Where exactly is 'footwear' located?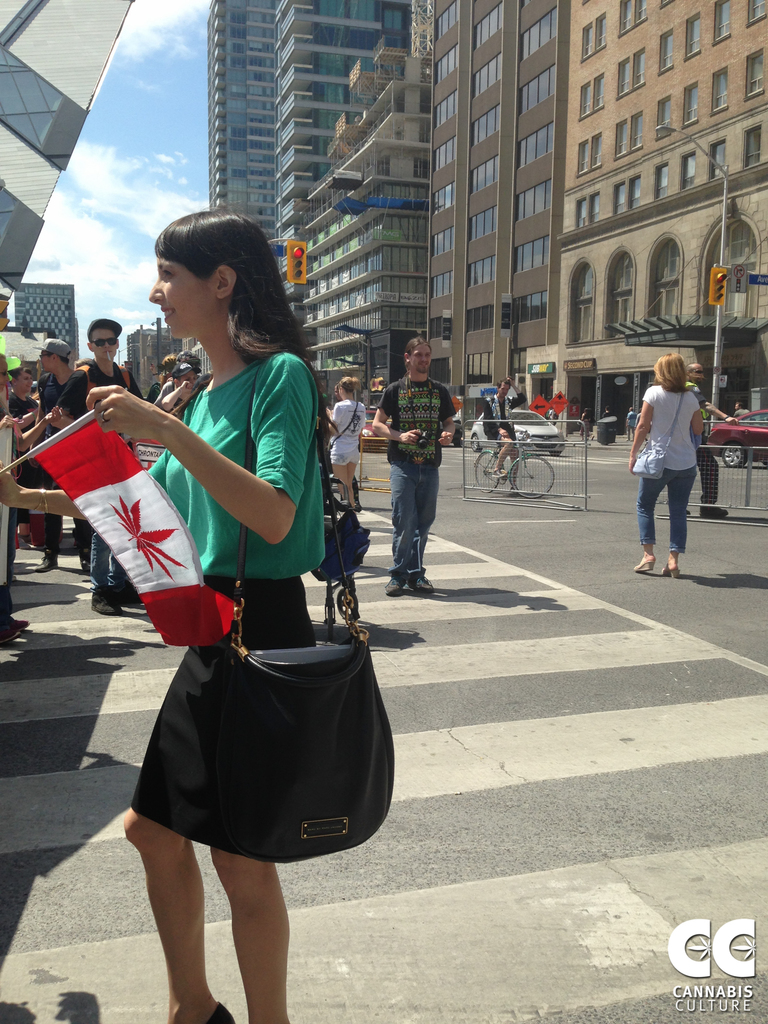
Its bounding box is 0/619/30/644.
